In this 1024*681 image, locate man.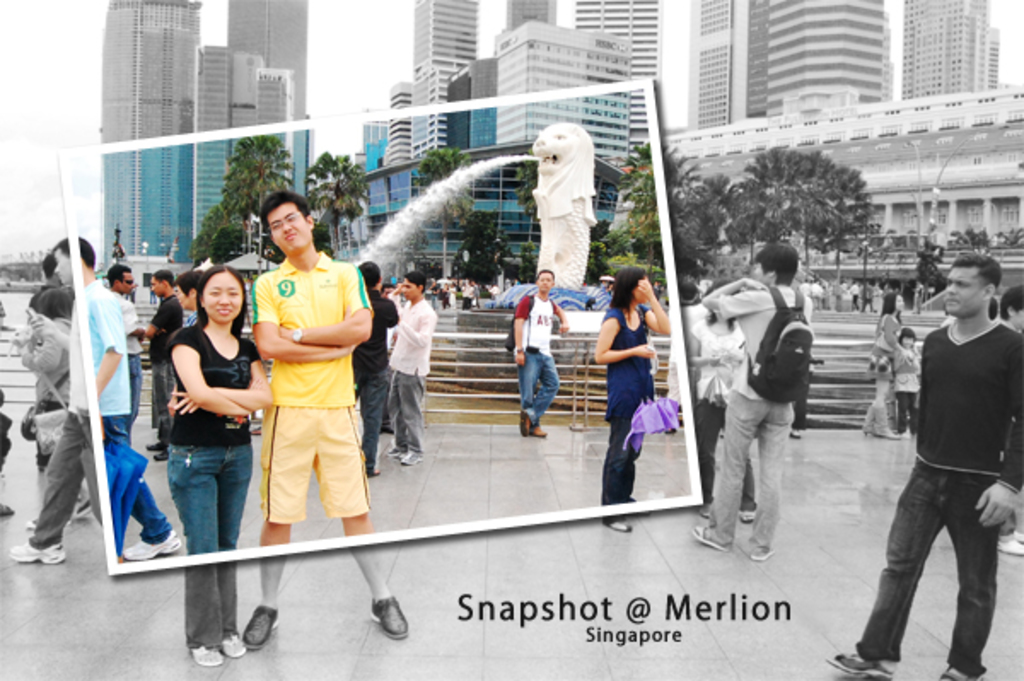
Bounding box: (20,253,79,476).
